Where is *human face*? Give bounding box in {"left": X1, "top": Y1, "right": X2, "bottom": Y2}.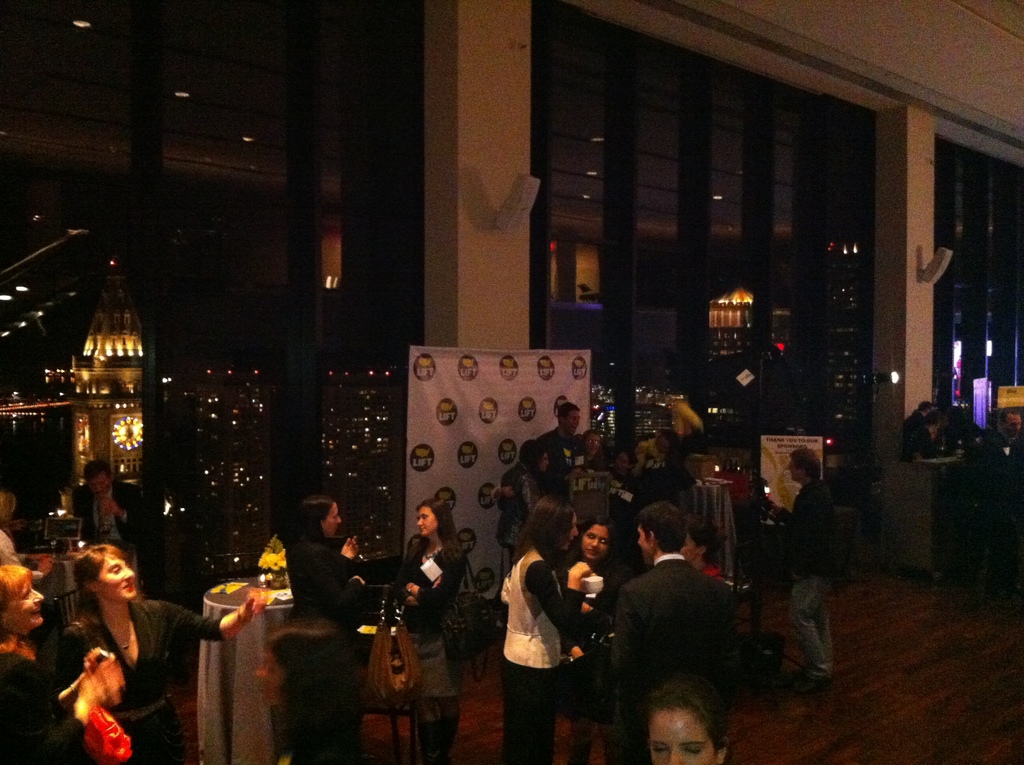
{"left": 9, "top": 586, "right": 44, "bottom": 630}.
